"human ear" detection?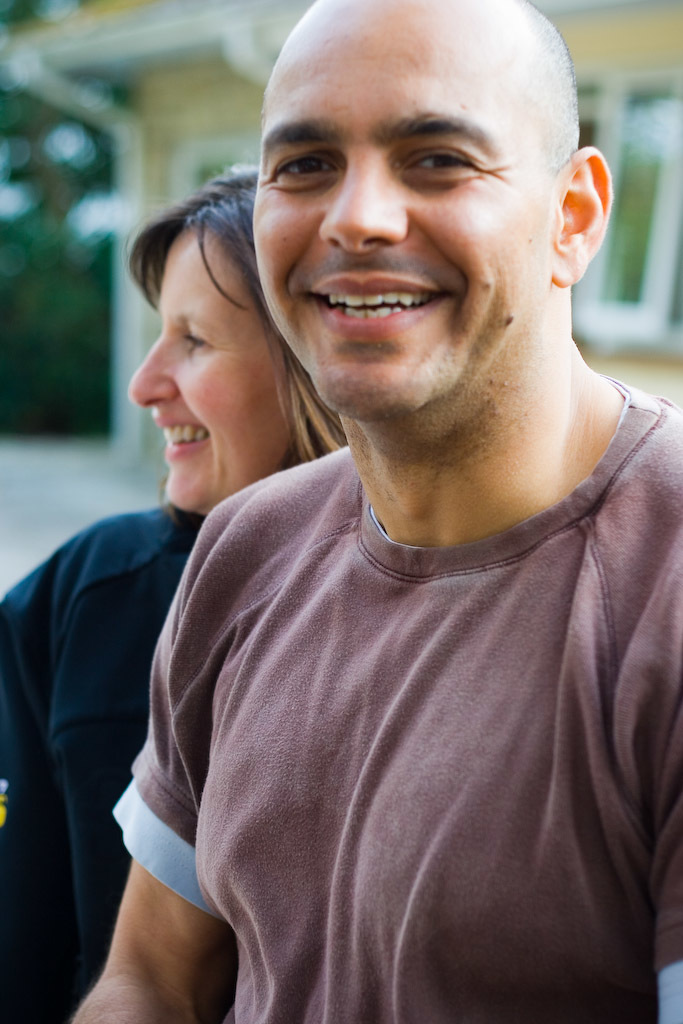
box=[546, 143, 615, 283]
